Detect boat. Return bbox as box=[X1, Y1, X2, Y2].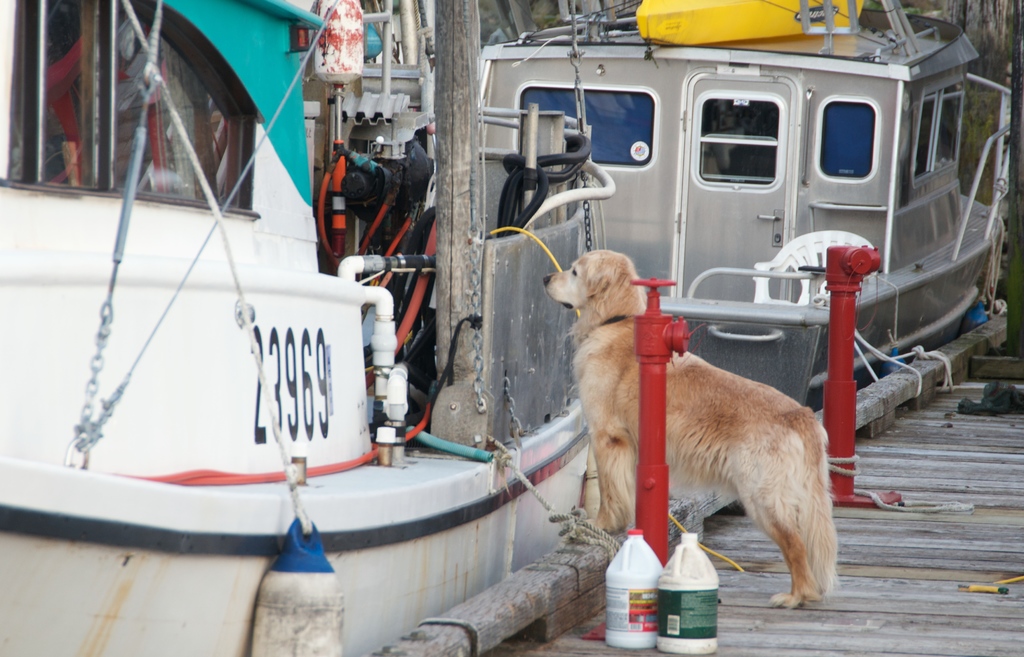
box=[0, 0, 591, 656].
